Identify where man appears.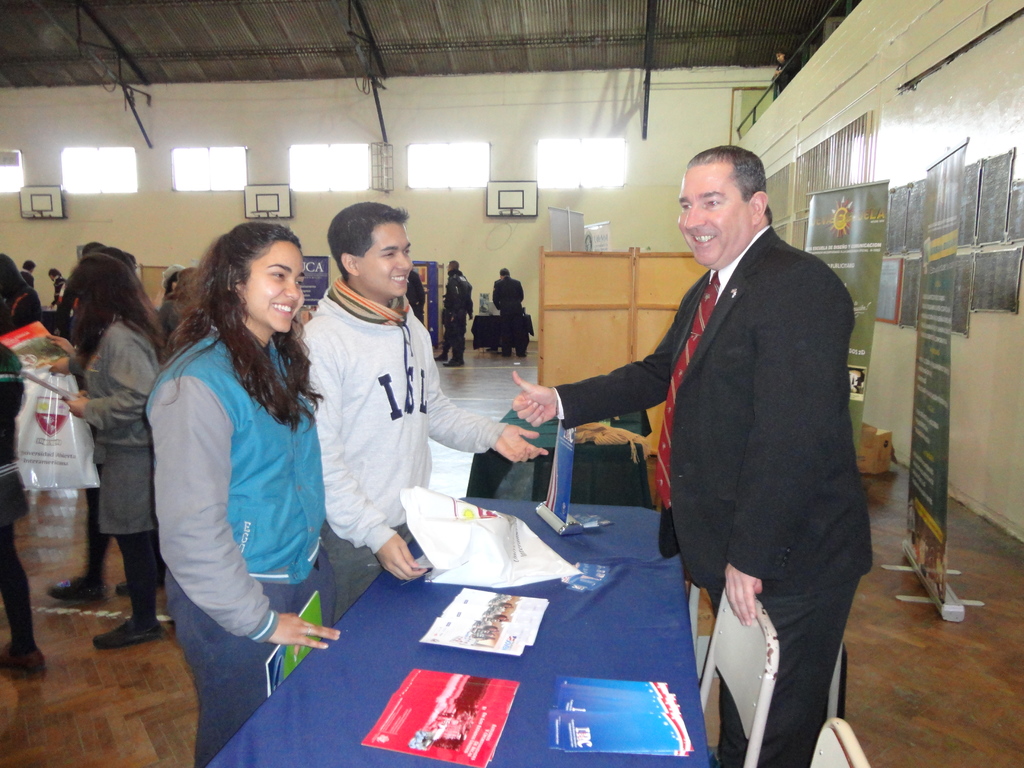
Appears at [298,200,549,628].
